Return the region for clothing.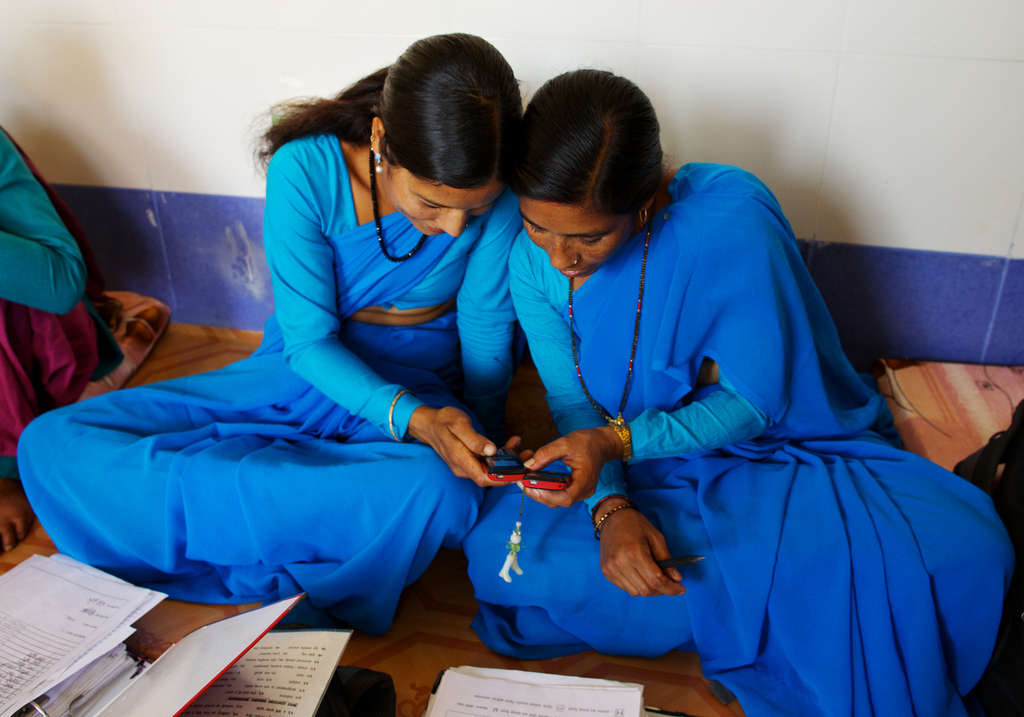
rect(73, 149, 547, 615).
